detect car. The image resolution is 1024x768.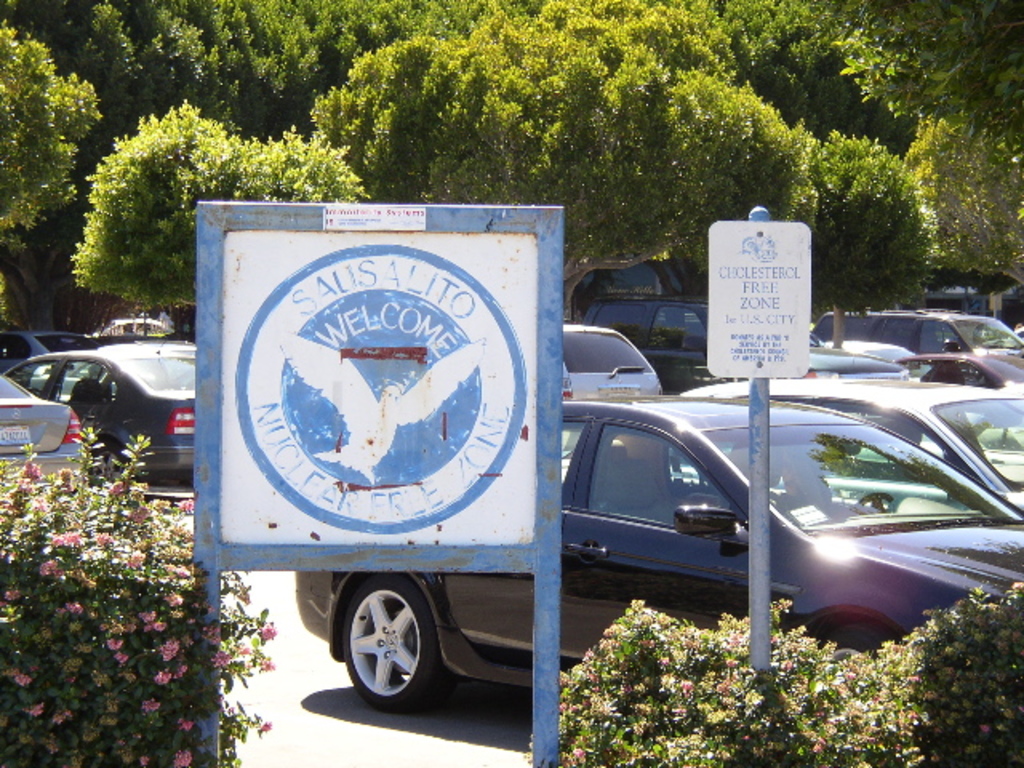
{"x1": 562, "y1": 322, "x2": 669, "y2": 403}.
